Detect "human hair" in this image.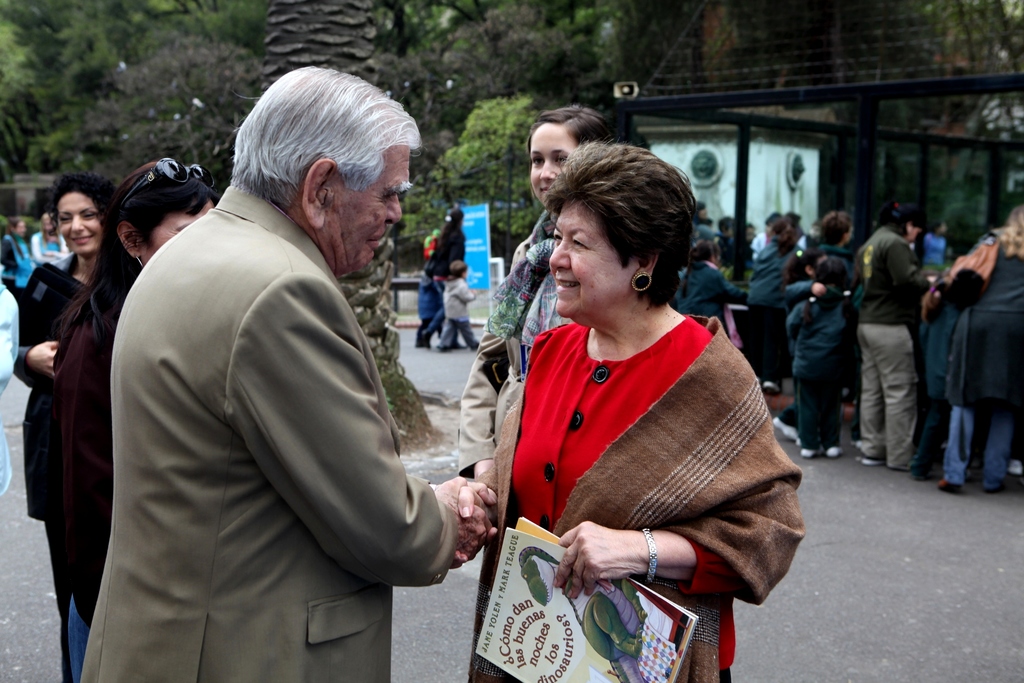
Detection: <bbox>542, 131, 693, 346</bbox>.
